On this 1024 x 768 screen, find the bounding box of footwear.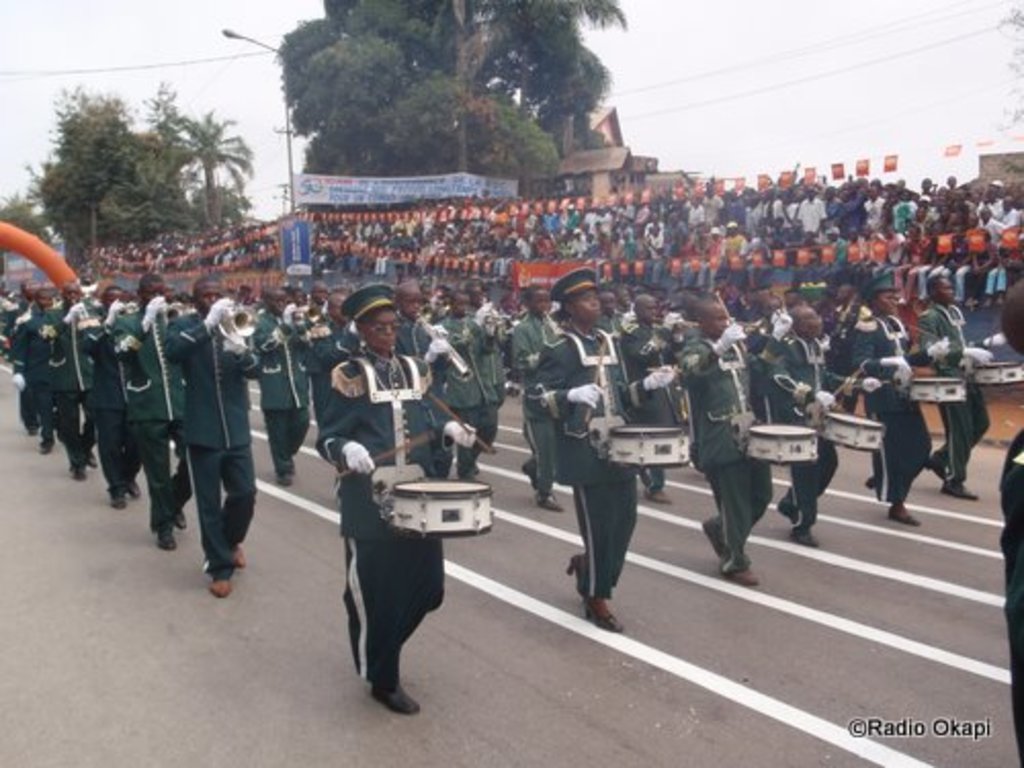
Bounding box: [left=41, top=438, right=57, bottom=457].
